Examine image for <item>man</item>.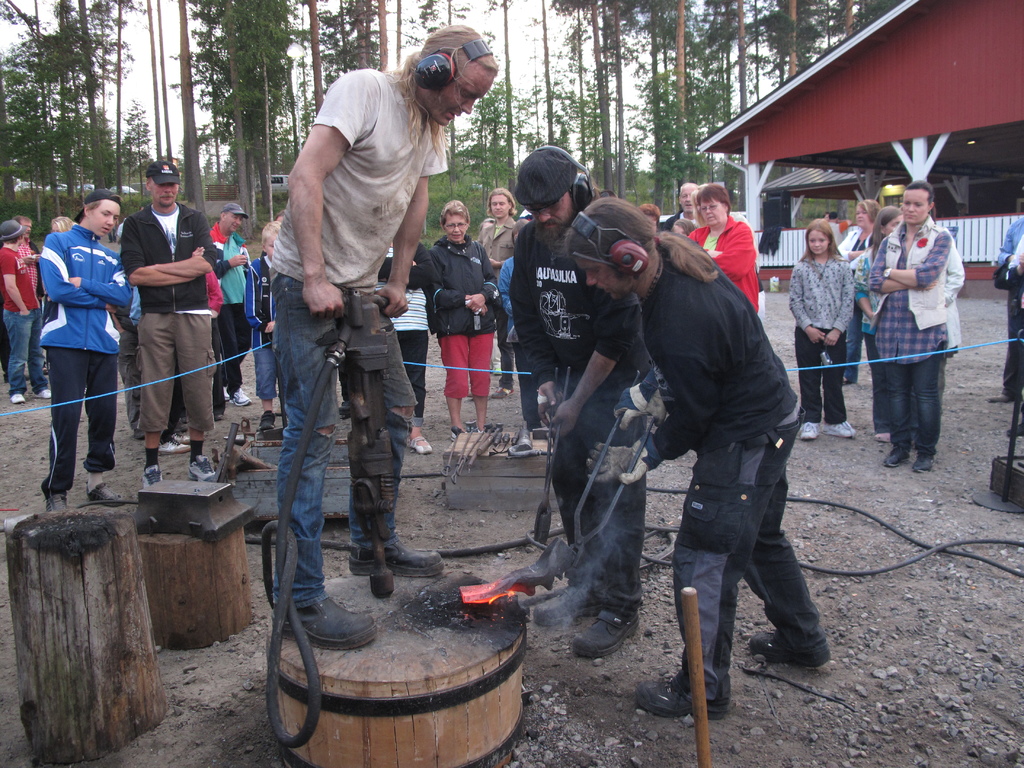
Examination result: rect(559, 193, 831, 720).
